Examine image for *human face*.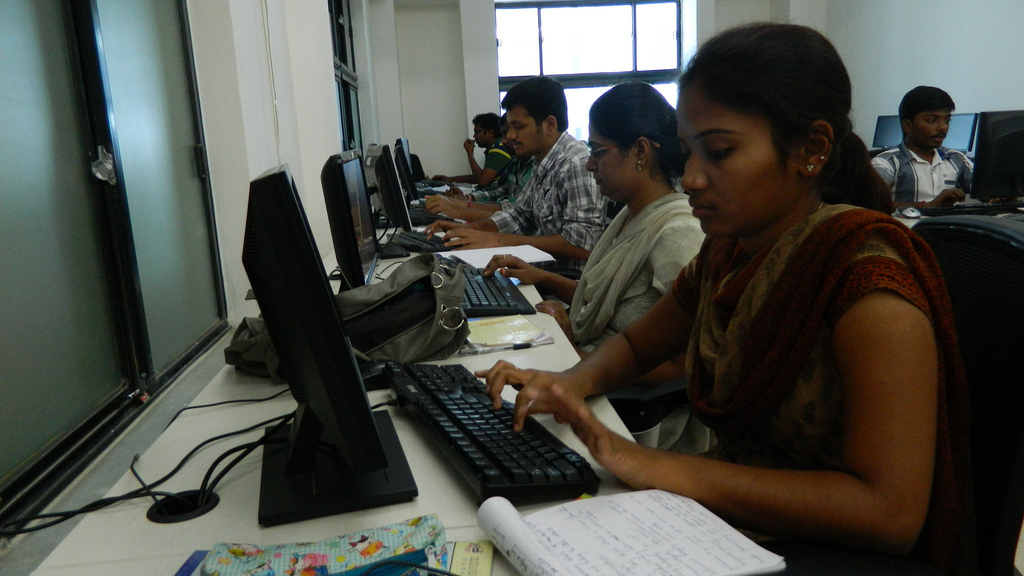
Examination result: <region>474, 123, 491, 148</region>.
